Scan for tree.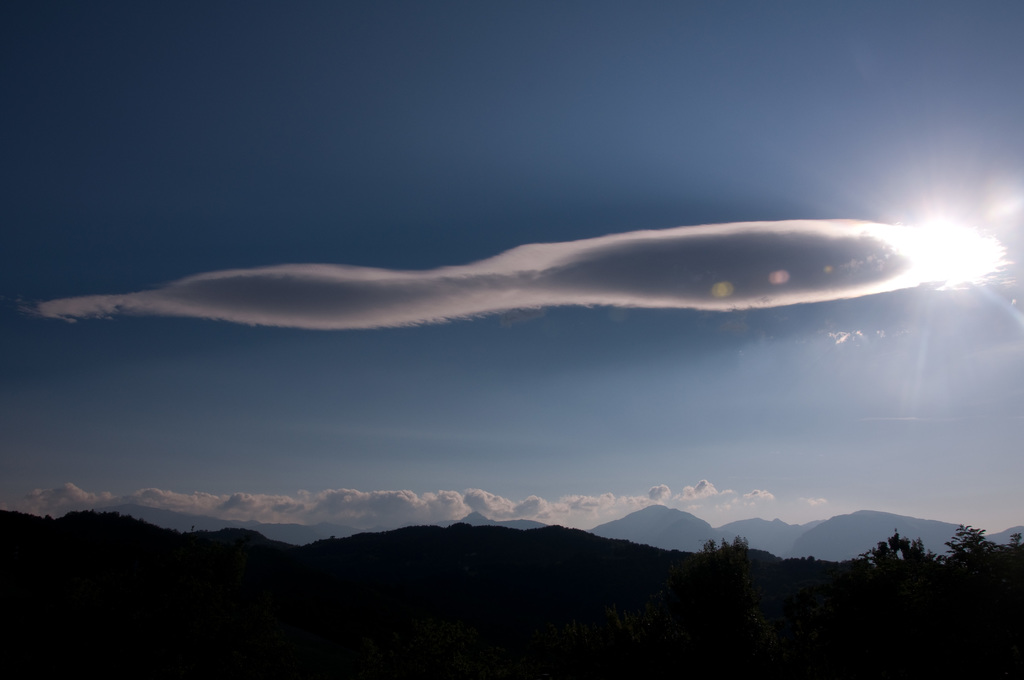
Scan result: 854,528,941,576.
